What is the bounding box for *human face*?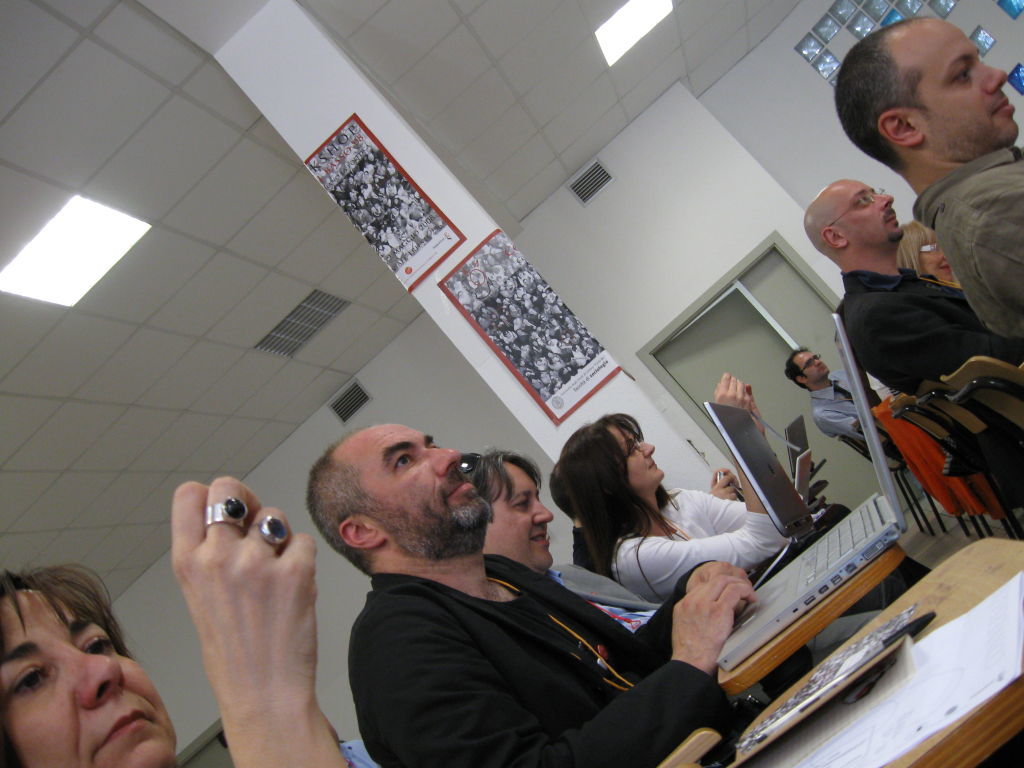
detection(610, 426, 667, 482).
